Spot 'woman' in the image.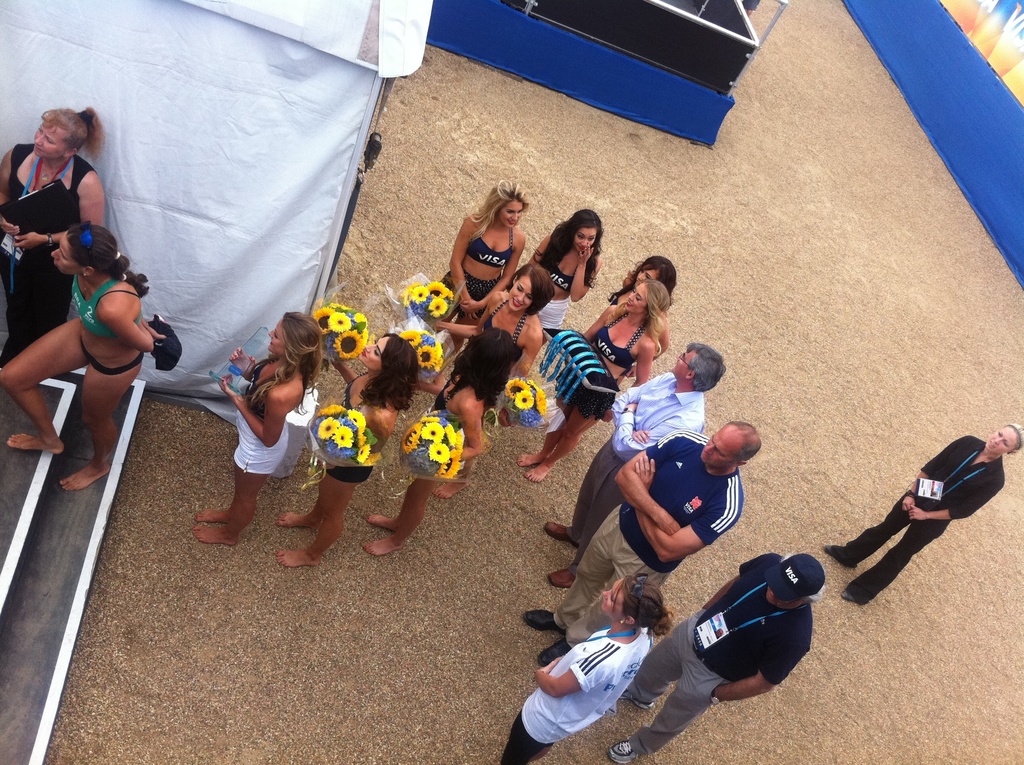
'woman' found at 520, 277, 673, 485.
